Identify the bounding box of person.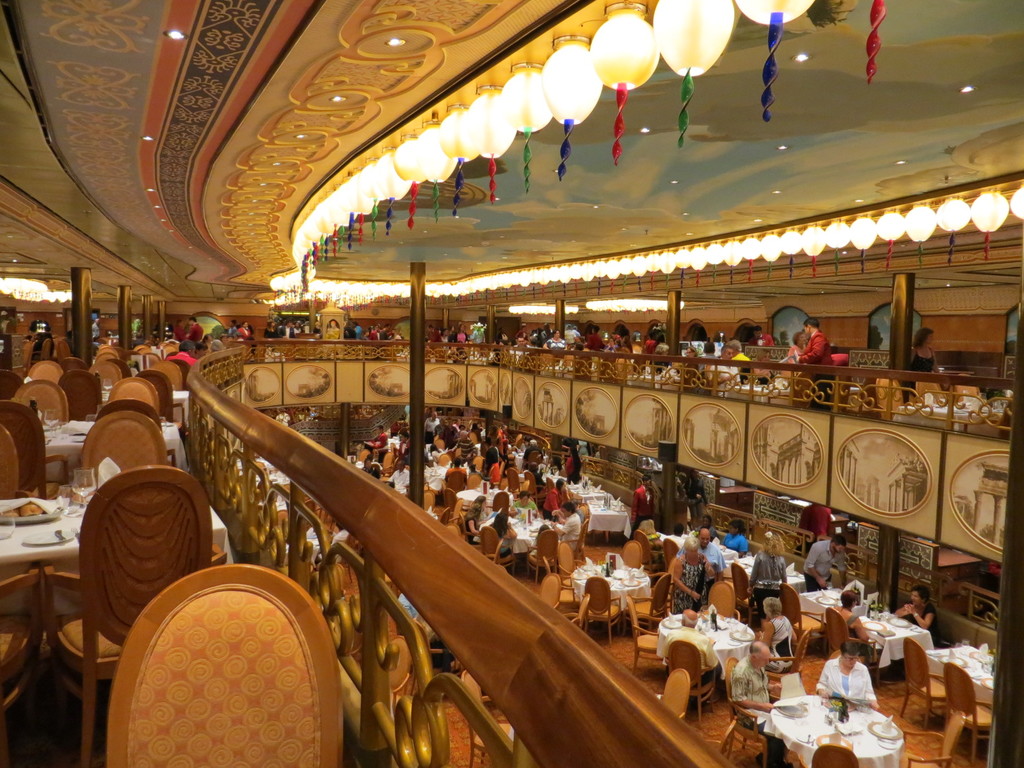
detection(394, 428, 410, 458).
